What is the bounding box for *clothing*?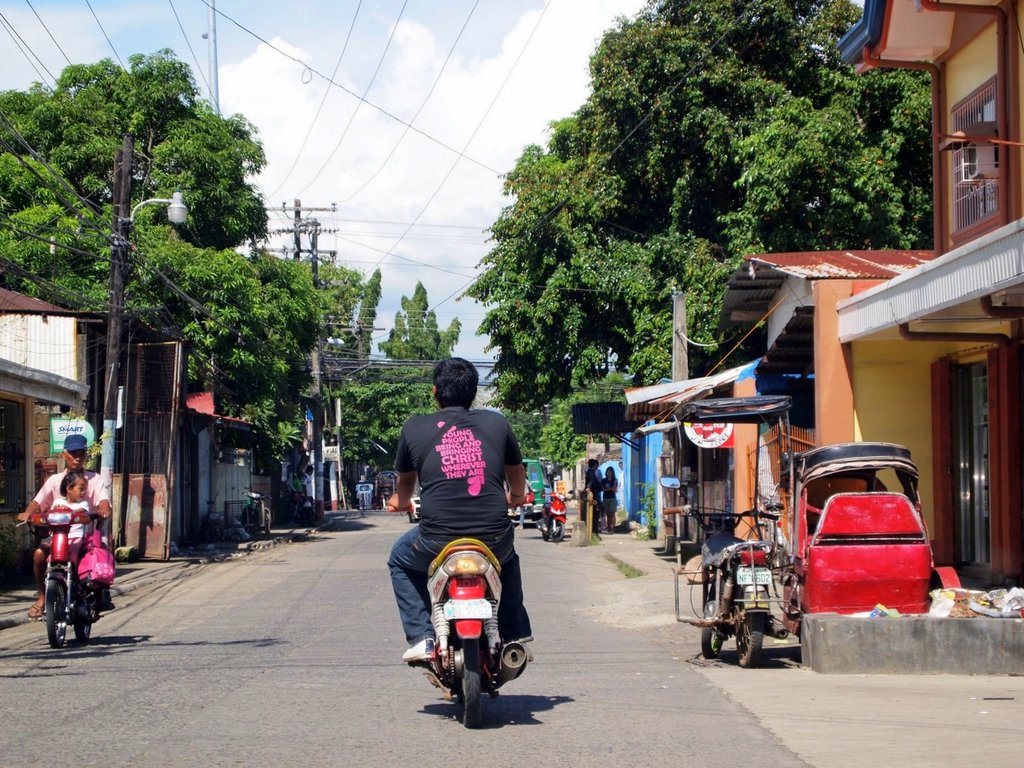
BBox(603, 477, 619, 514).
